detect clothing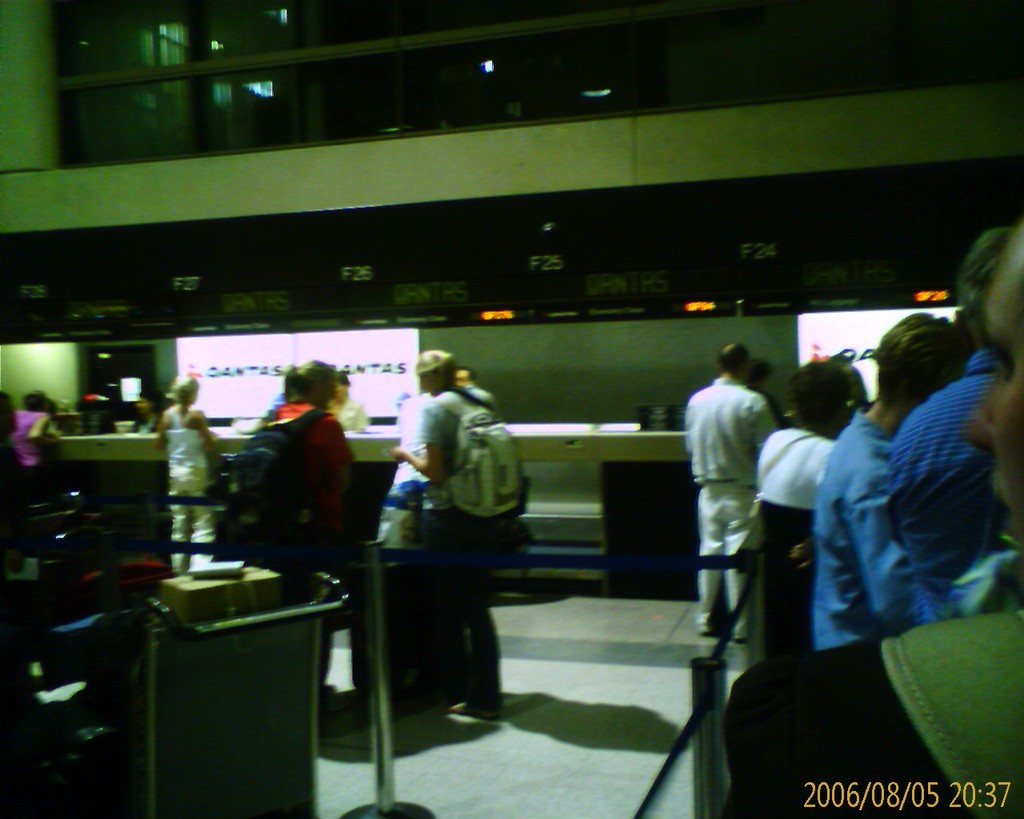
x1=682, y1=342, x2=783, y2=599
